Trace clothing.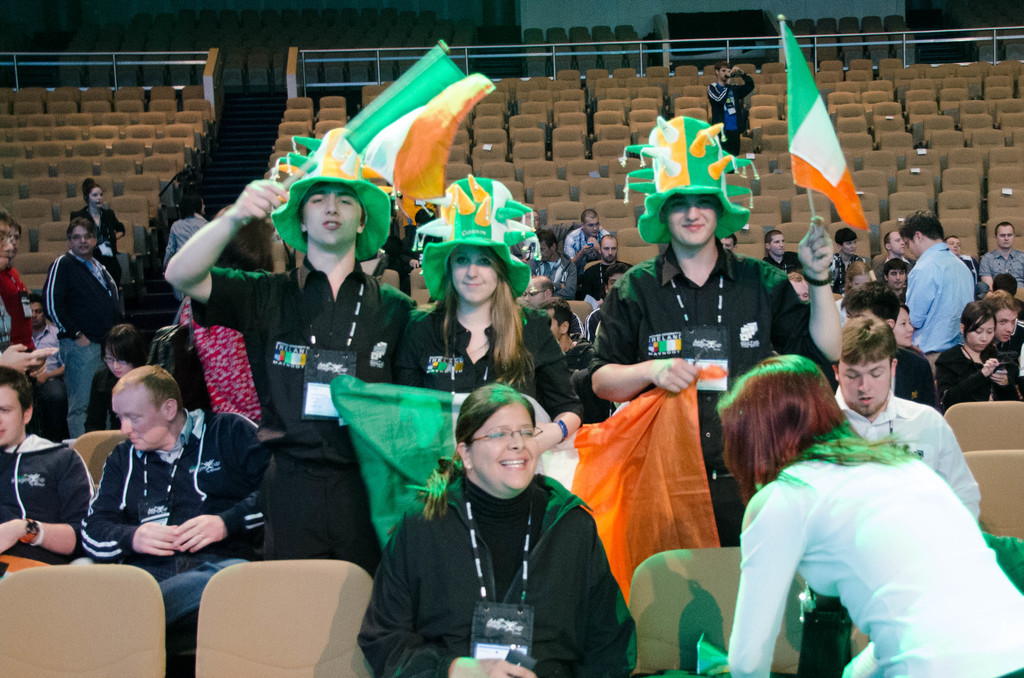
Traced to left=583, top=259, right=633, bottom=300.
